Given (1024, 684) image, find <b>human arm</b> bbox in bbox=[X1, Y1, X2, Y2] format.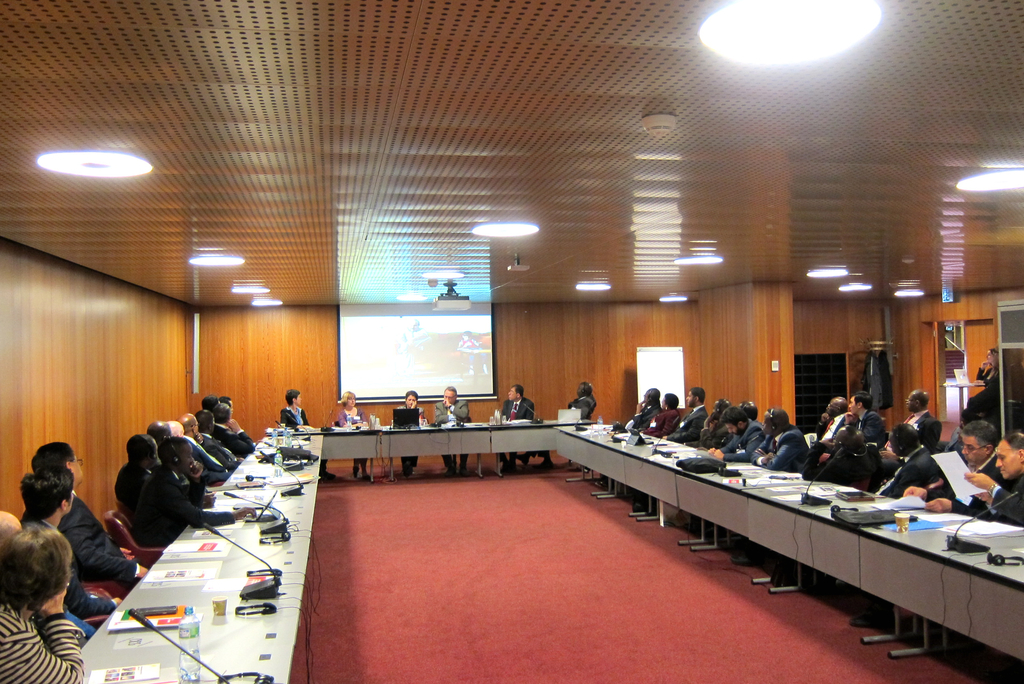
bbox=[754, 437, 803, 470].
